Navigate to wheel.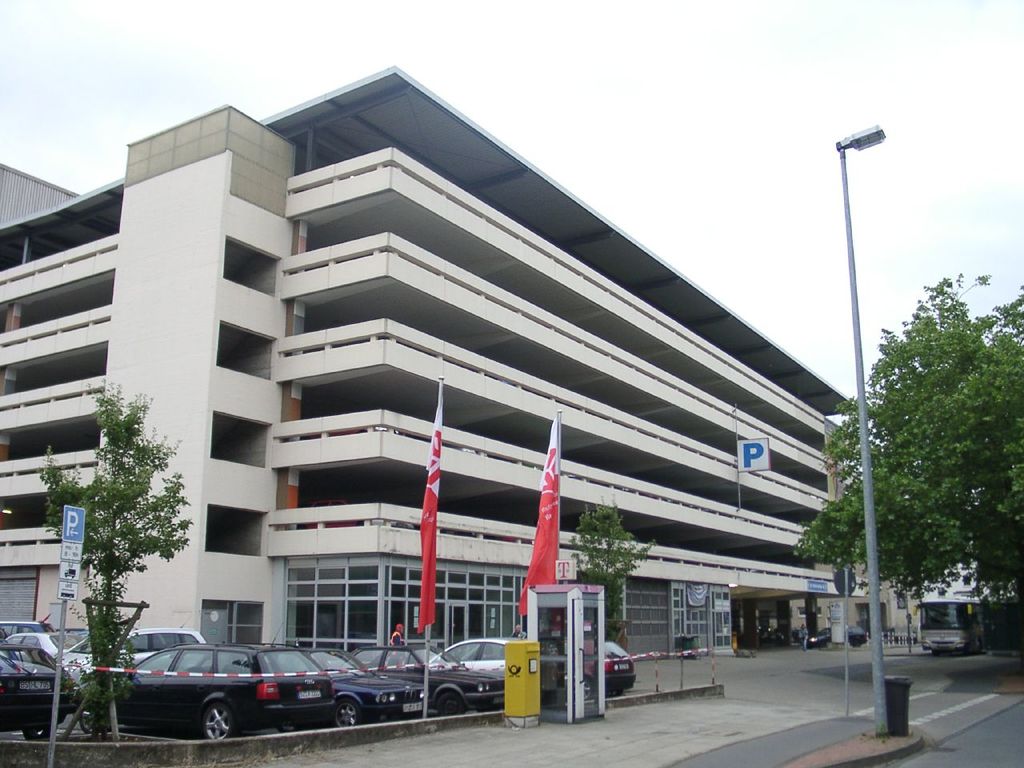
Navigation target: x1=279 y1=723 x2=295 y2=731.
